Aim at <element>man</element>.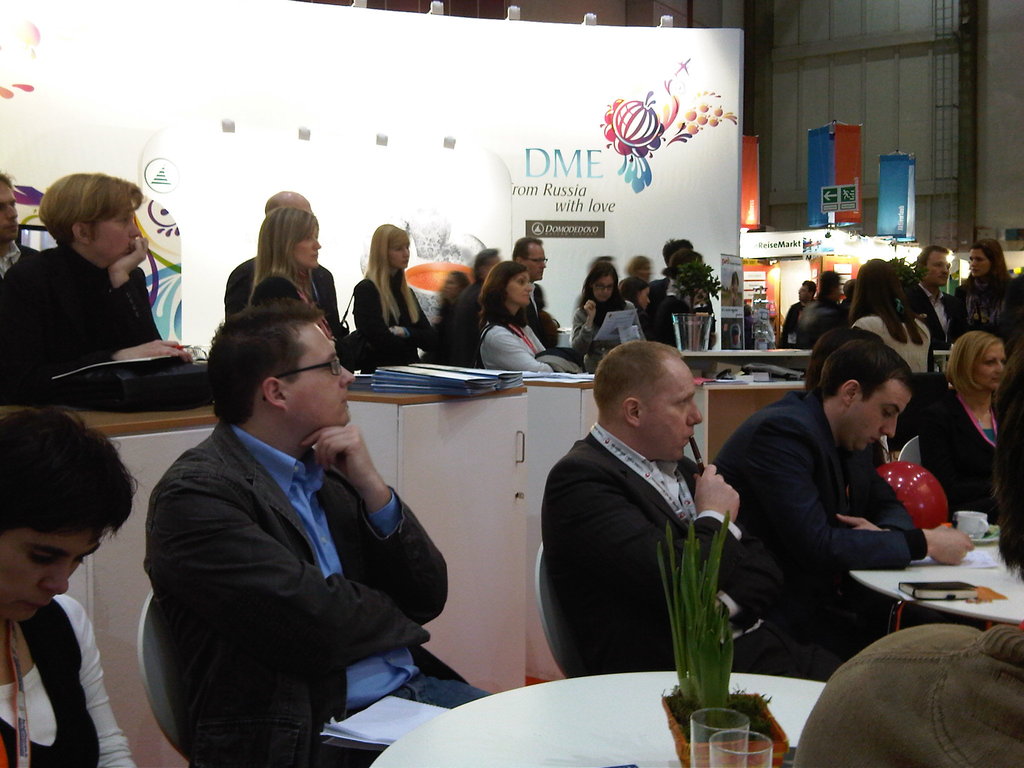
Aimed at <region>778, 276, 820, 345</region>.
